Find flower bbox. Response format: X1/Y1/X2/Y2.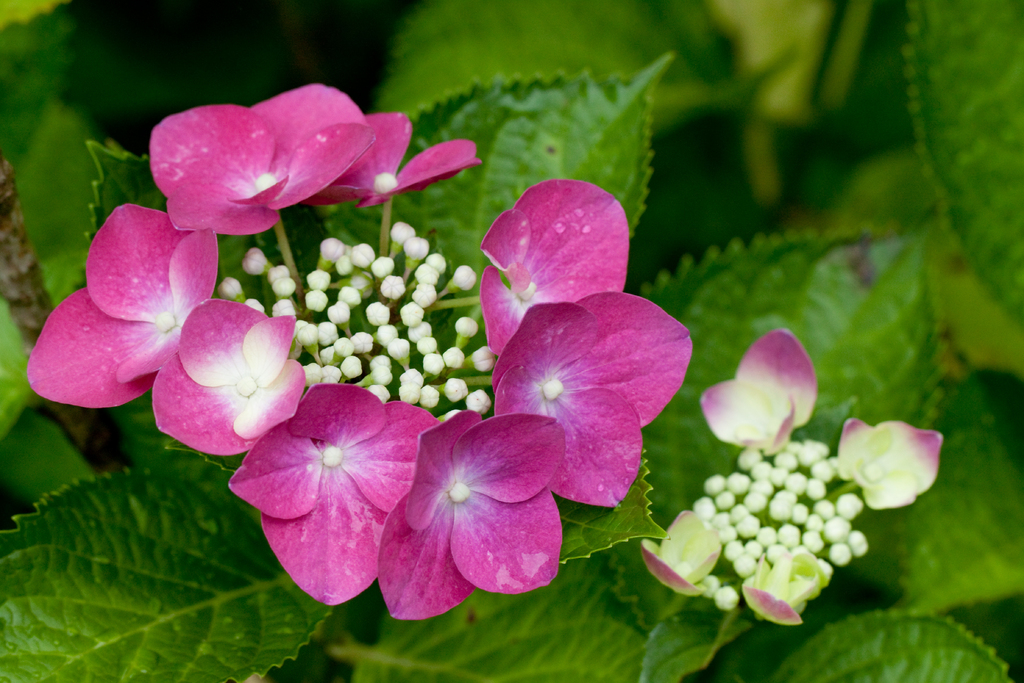
735/552/831/627.
